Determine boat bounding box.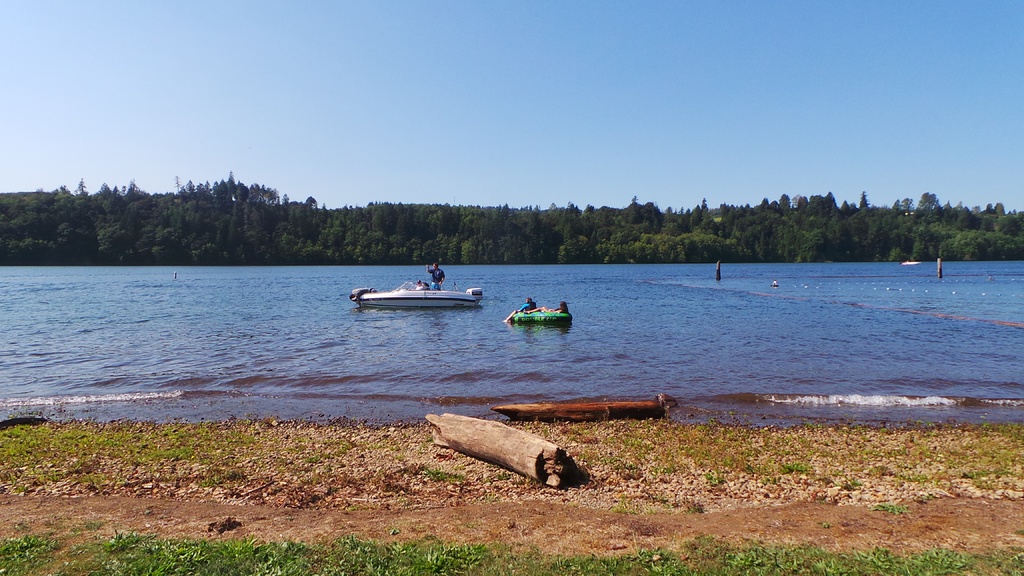
Determined: Rect(353, 277, 487, 308).
